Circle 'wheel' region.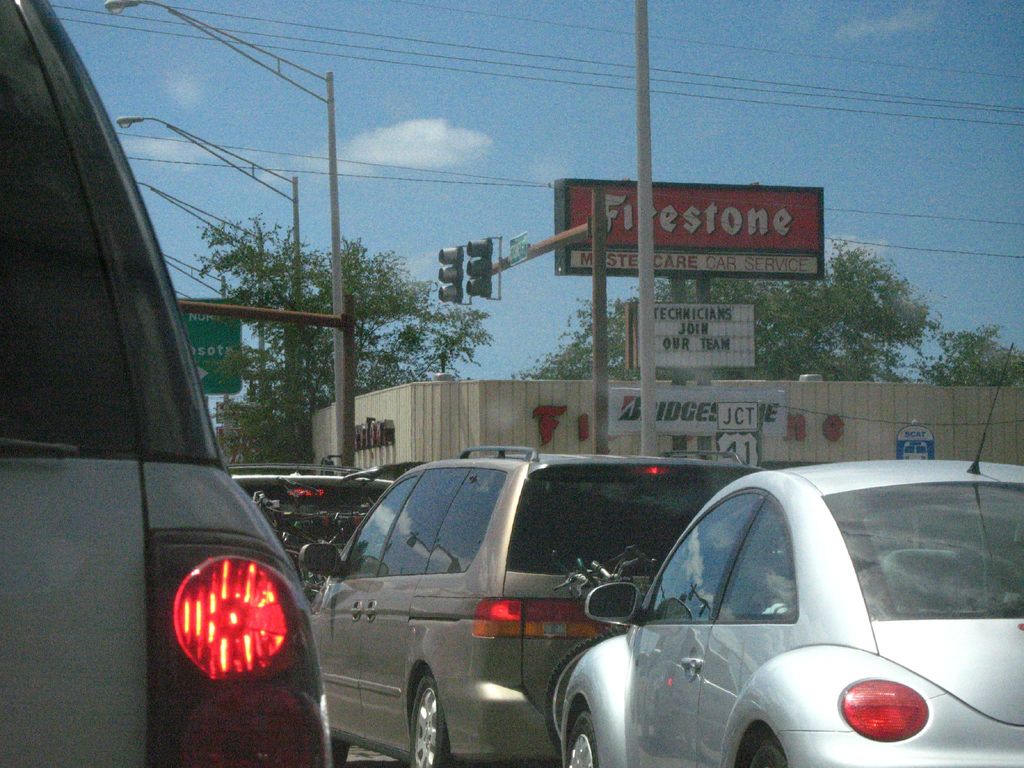
Region: 746 744 785 767.
